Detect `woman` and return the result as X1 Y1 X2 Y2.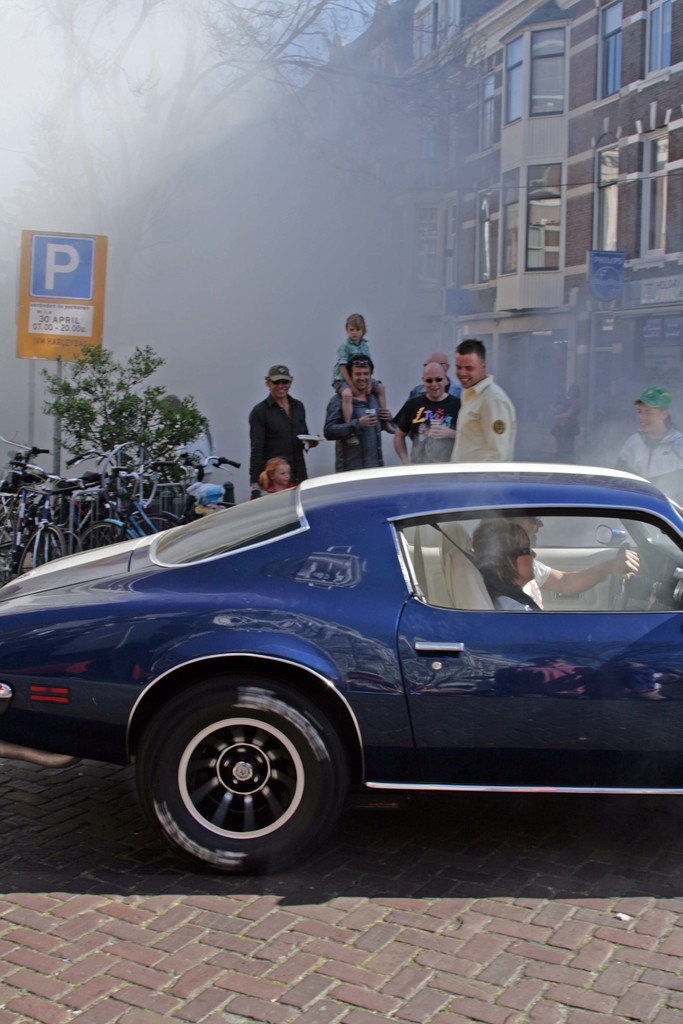
465 520 538 612.
